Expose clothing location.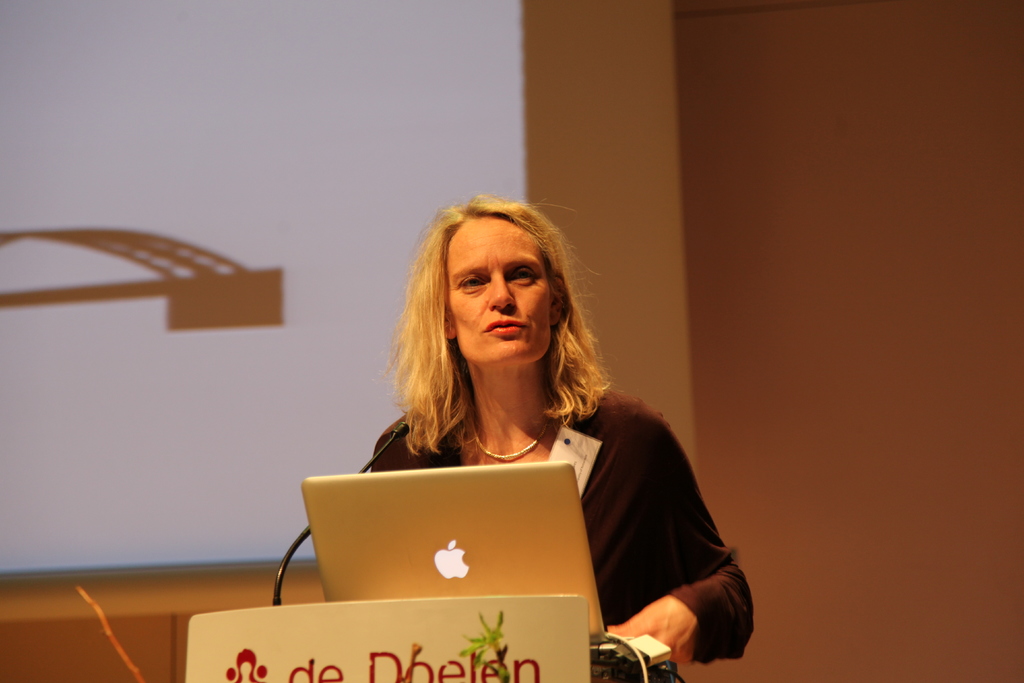
Exposed at 315 335 740 627.
